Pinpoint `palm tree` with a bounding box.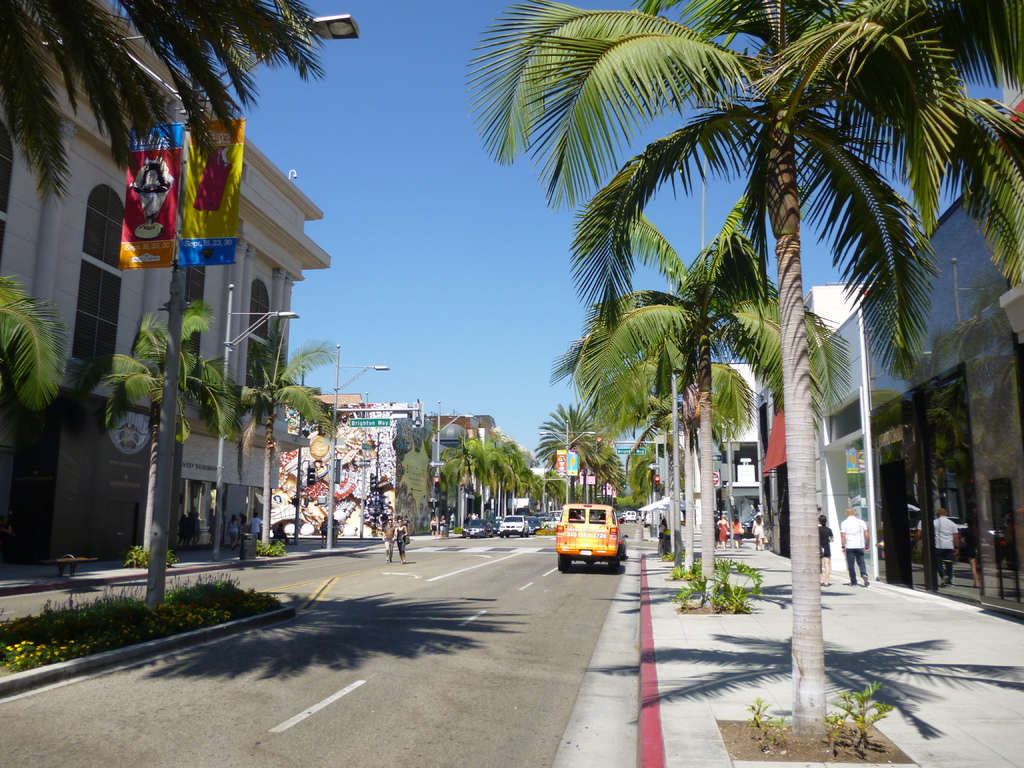
select_region(616, 338, 729, 577).
